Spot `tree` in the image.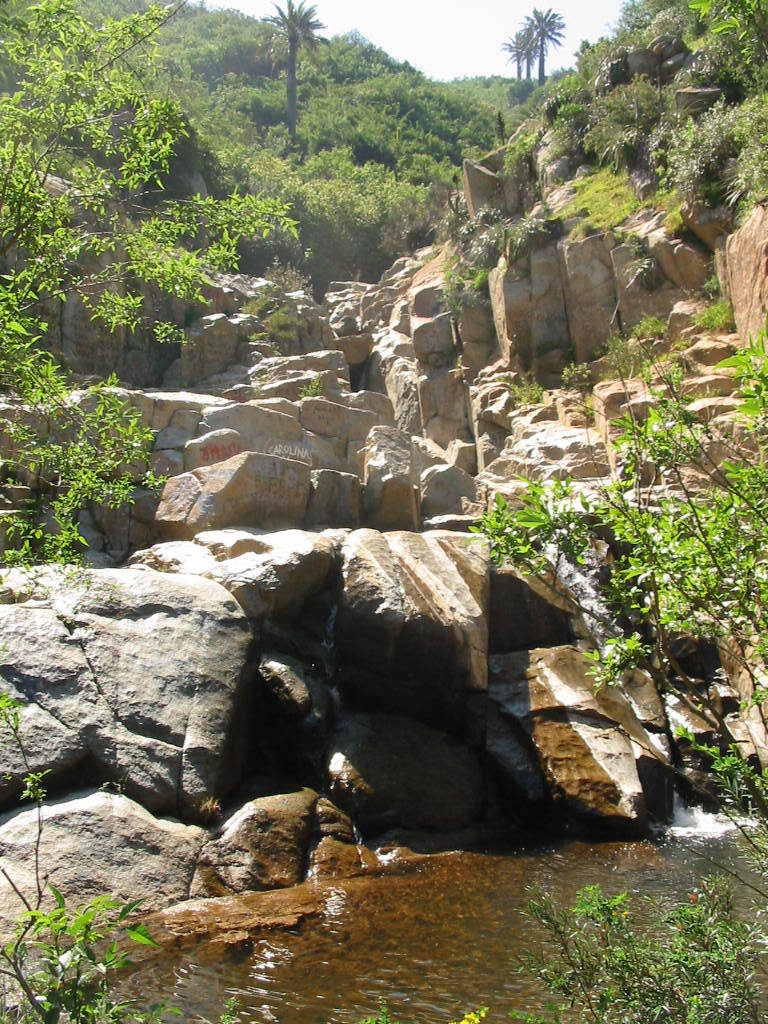
`tree` found at {"x1": 505, "y1": 31, "x2": 534, "y2": 81}.
